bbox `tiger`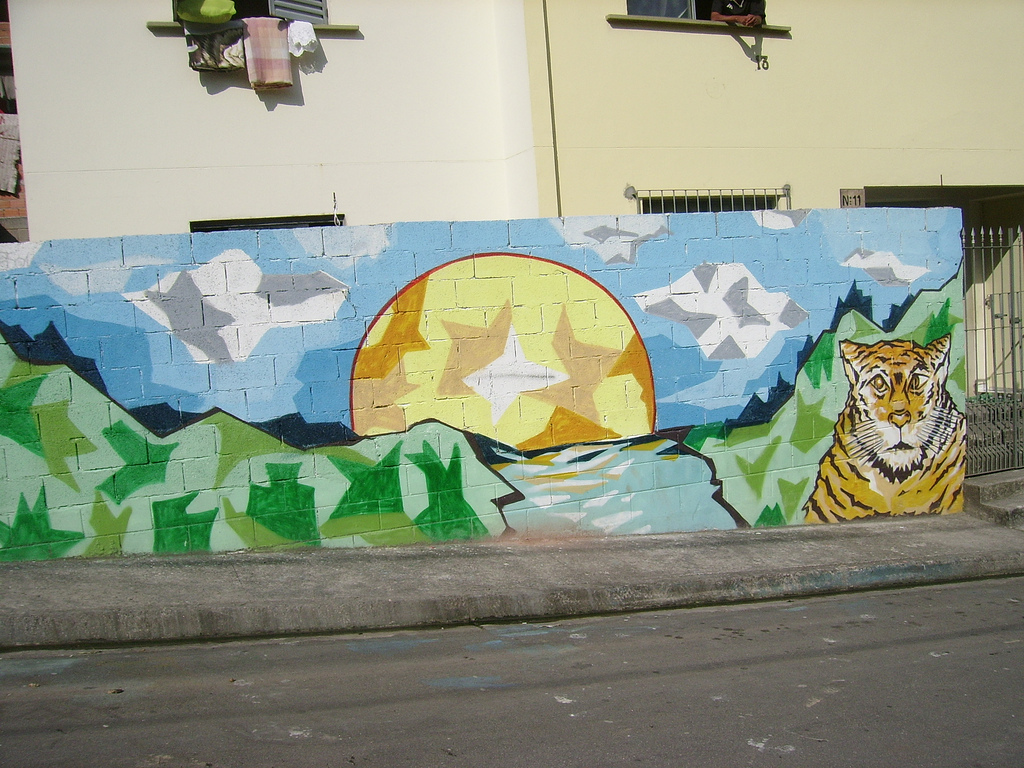
{"left": 804, "top": 337, "right": 958, "bottom": 520}
